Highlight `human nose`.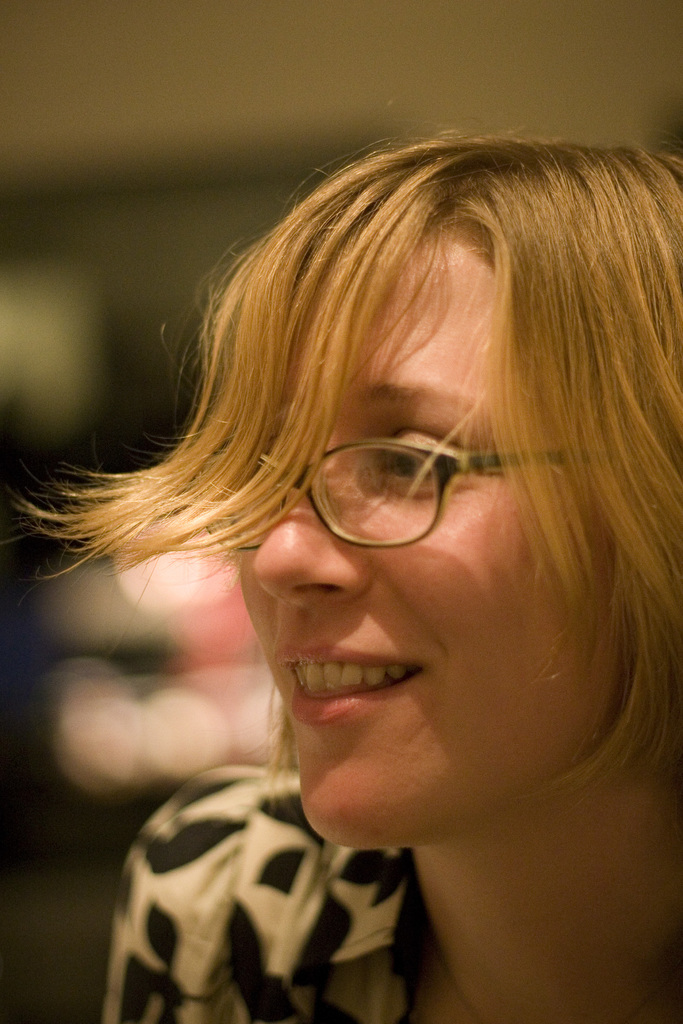
Highlighted region: bbox(253, 442, 367, 609).
